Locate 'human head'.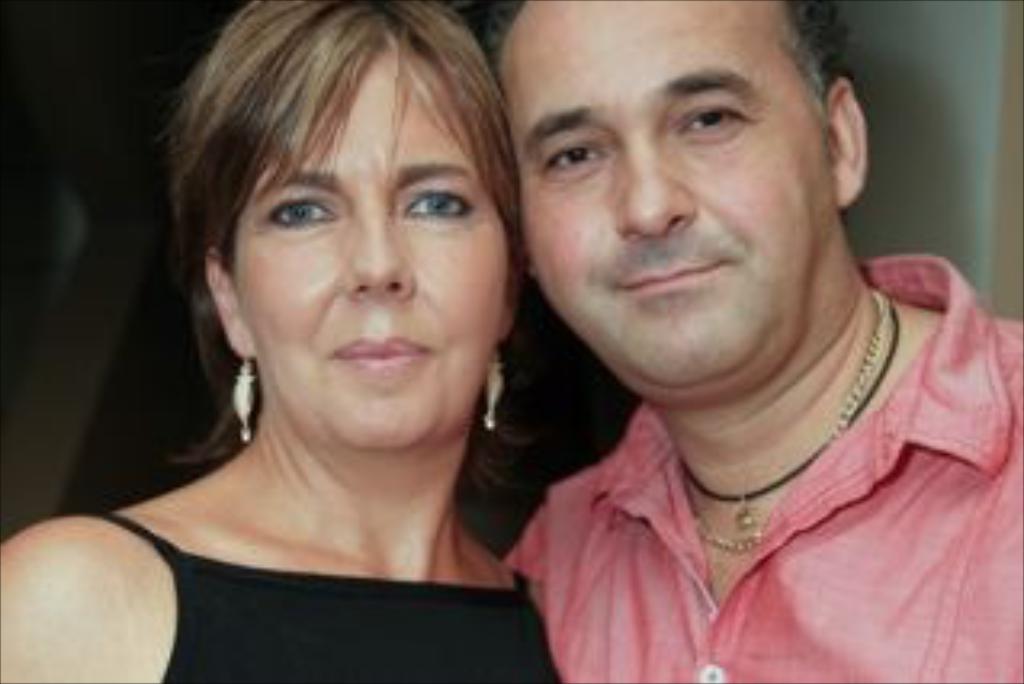
Bounding box: (x1=148, y1=0, x2=539, y2=469).
